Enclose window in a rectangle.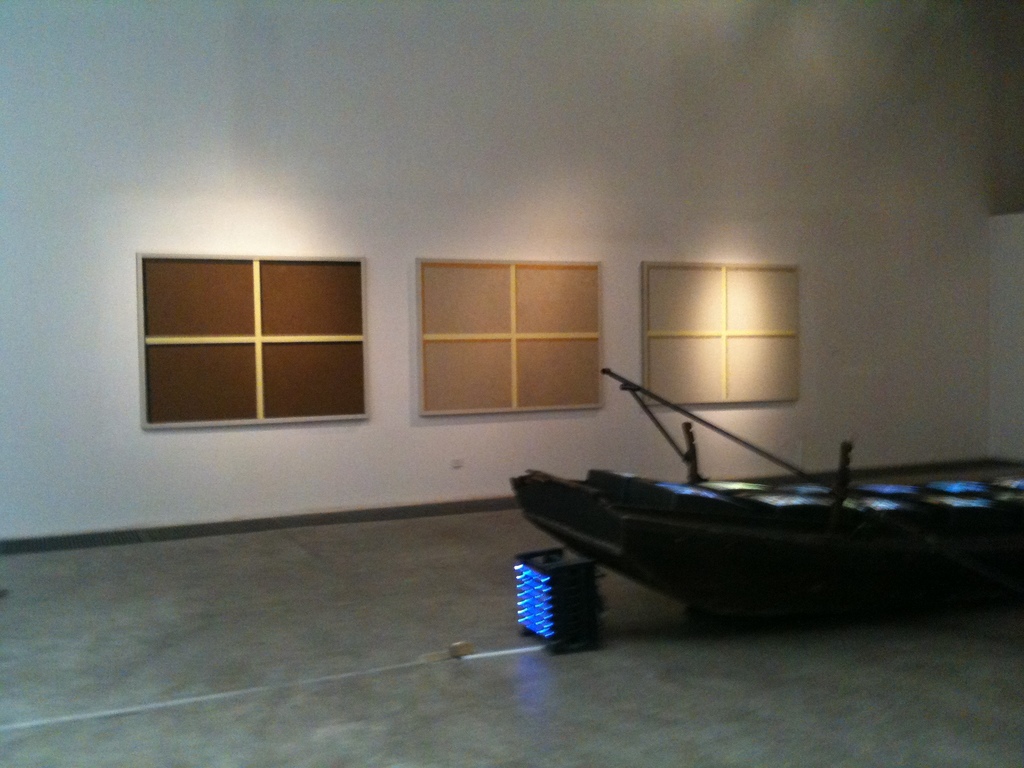
x1=150, y1=252, x2=394, y2=434.
